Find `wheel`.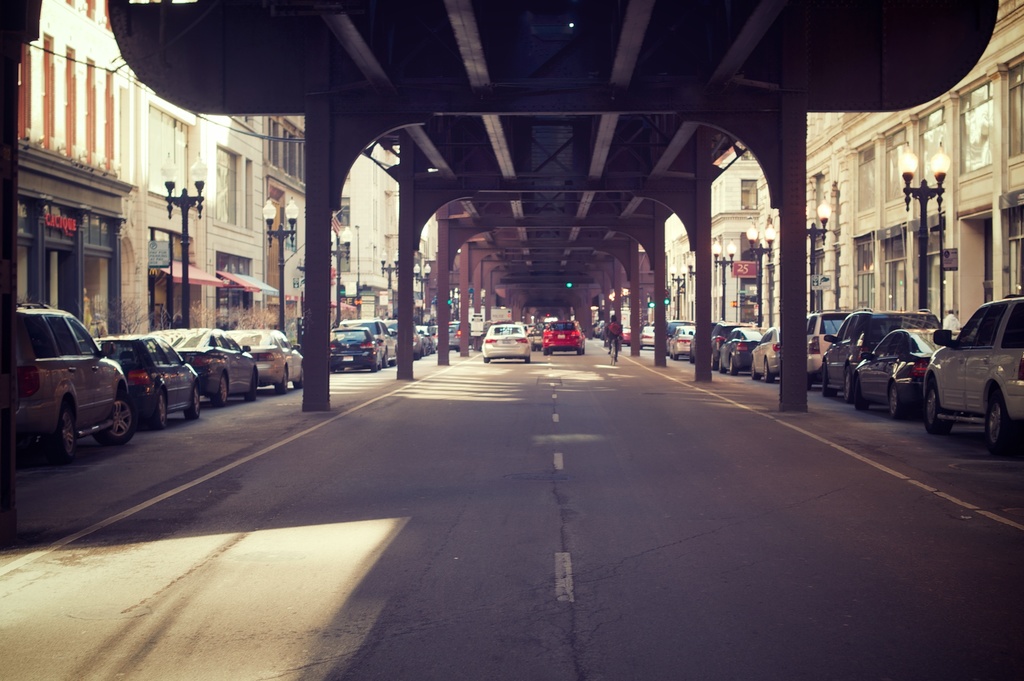
[151, 386, 172, 429].
